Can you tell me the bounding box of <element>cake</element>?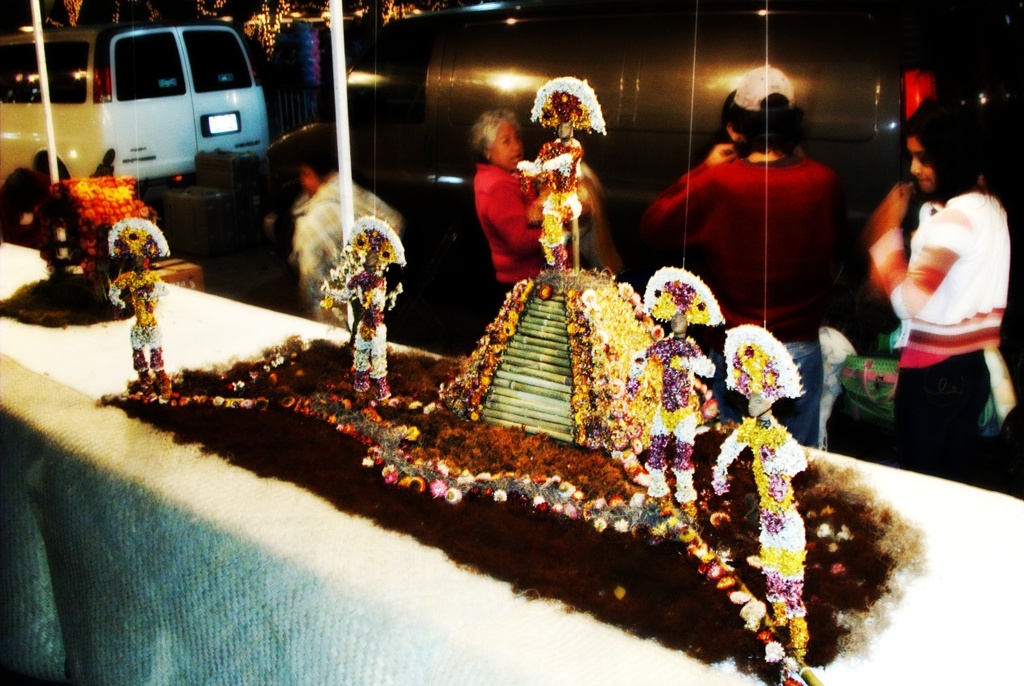
locate(111, 269, 889, 680).
